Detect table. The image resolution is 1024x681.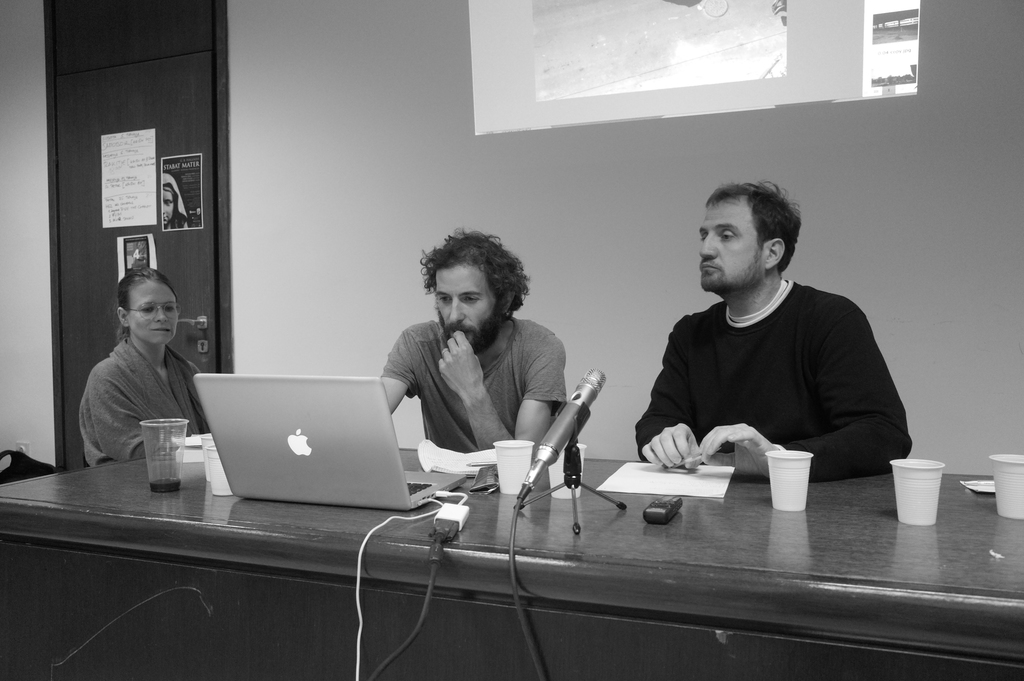
164, 439, 1008, 666.
